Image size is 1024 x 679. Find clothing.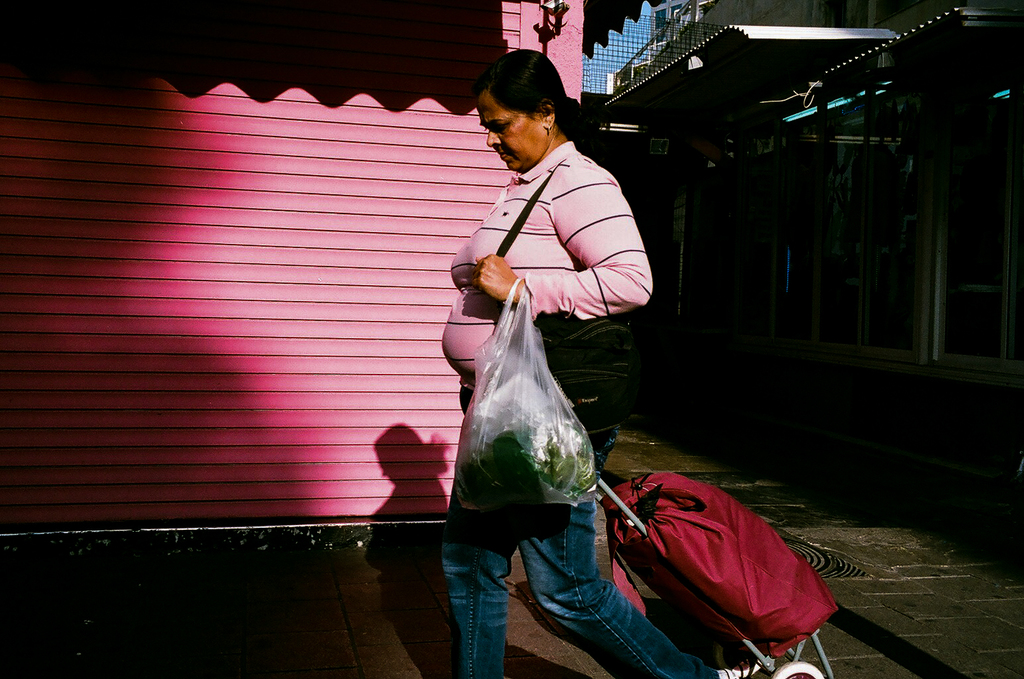
detection(439, 139, 653, 371).
